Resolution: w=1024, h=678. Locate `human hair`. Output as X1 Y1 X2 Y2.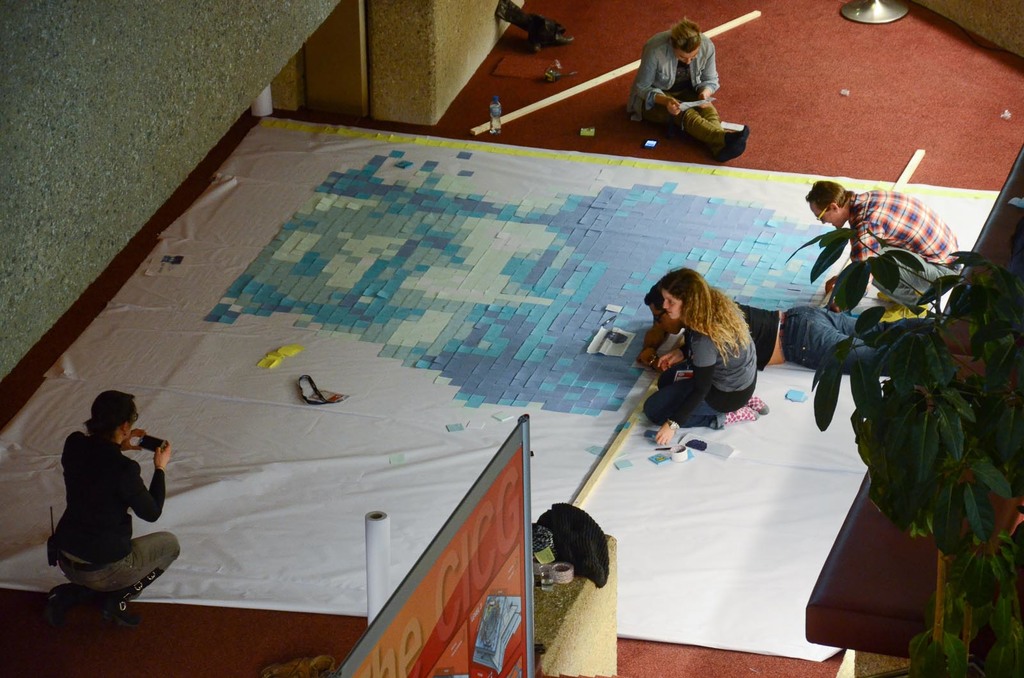
84 385 142 445.
